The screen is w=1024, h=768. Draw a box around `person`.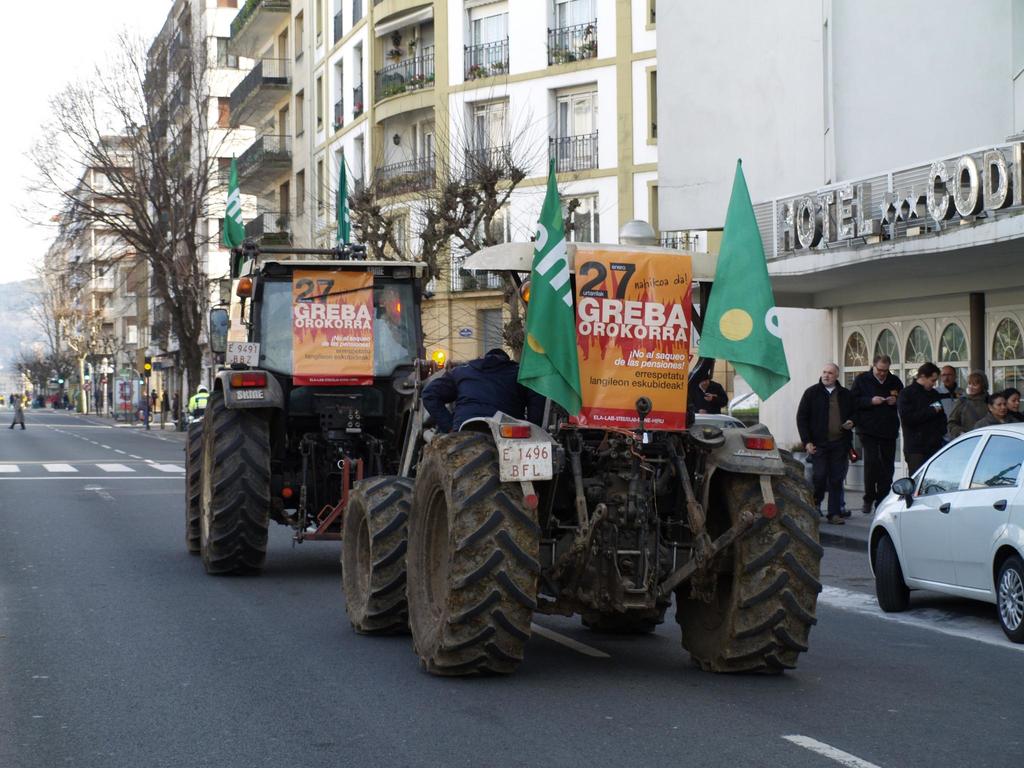
(998, 386, 1023, 427).
